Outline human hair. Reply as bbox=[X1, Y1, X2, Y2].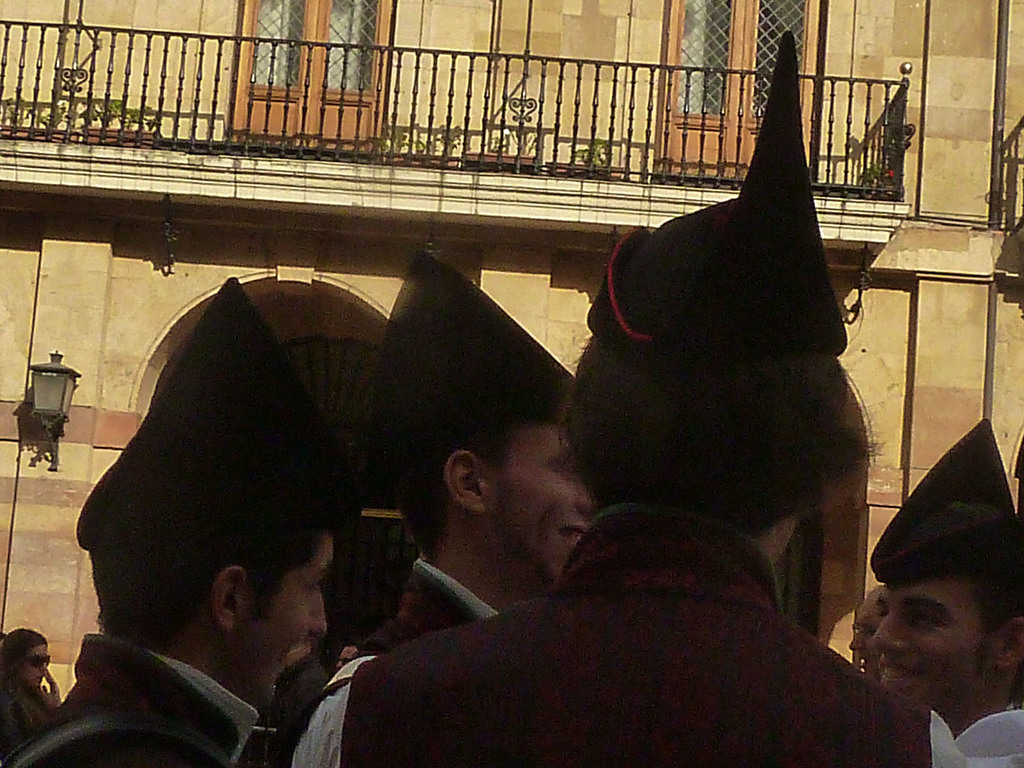
bbox=[83, 527, 328, 646].
